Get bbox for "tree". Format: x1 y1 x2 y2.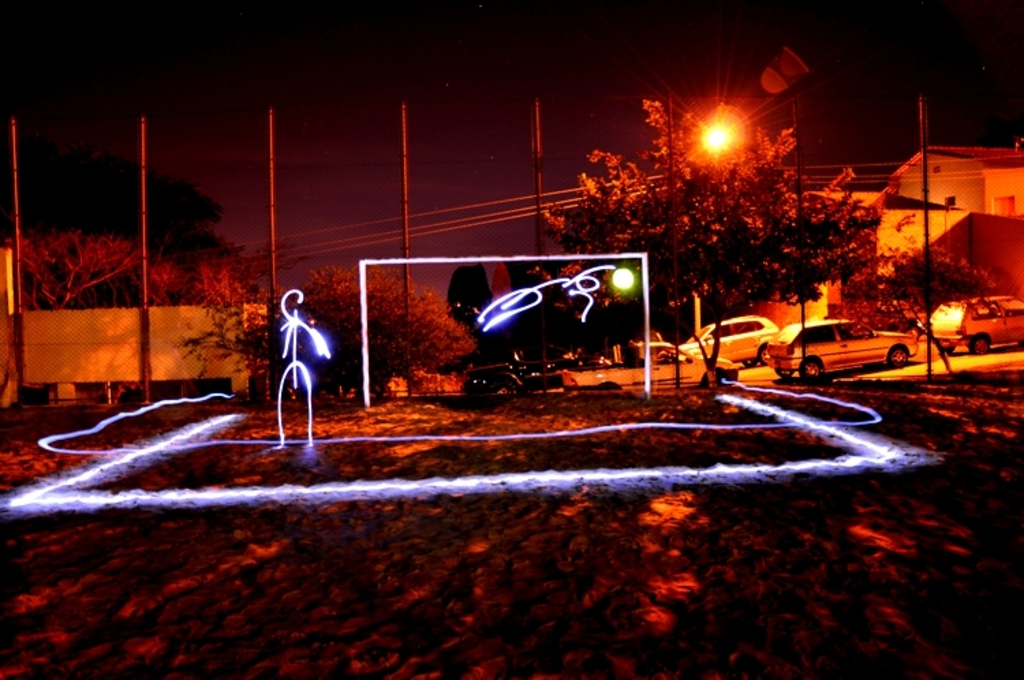
299 262 467 396.
